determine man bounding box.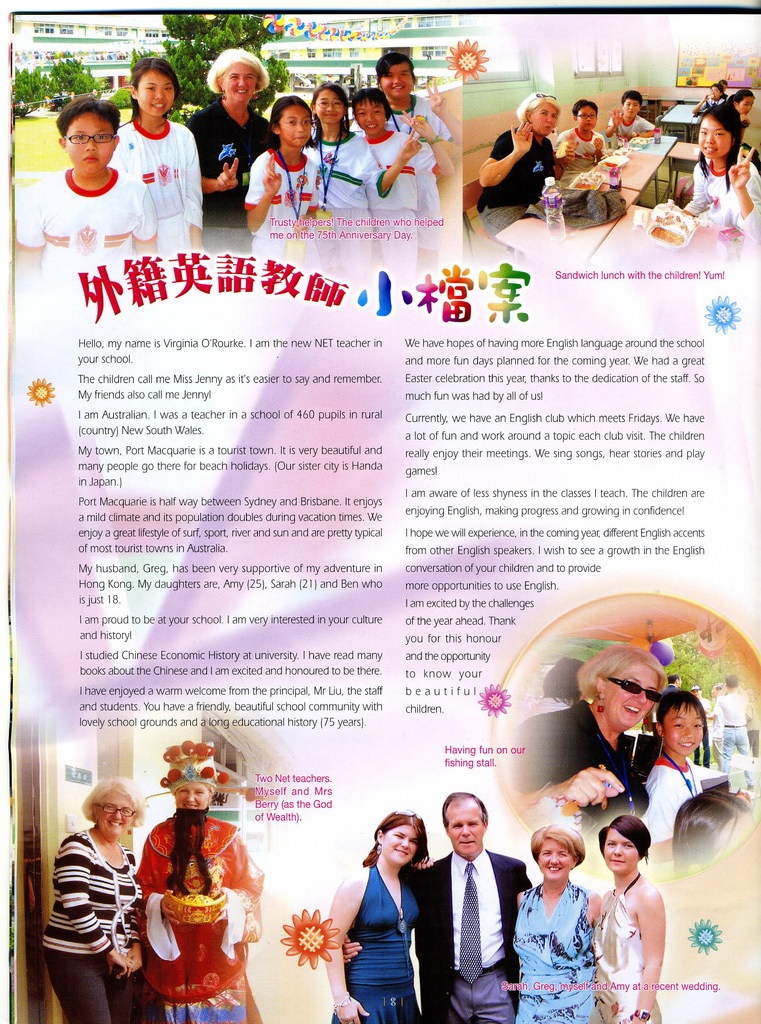
Determined: 339,786,532,1023.
